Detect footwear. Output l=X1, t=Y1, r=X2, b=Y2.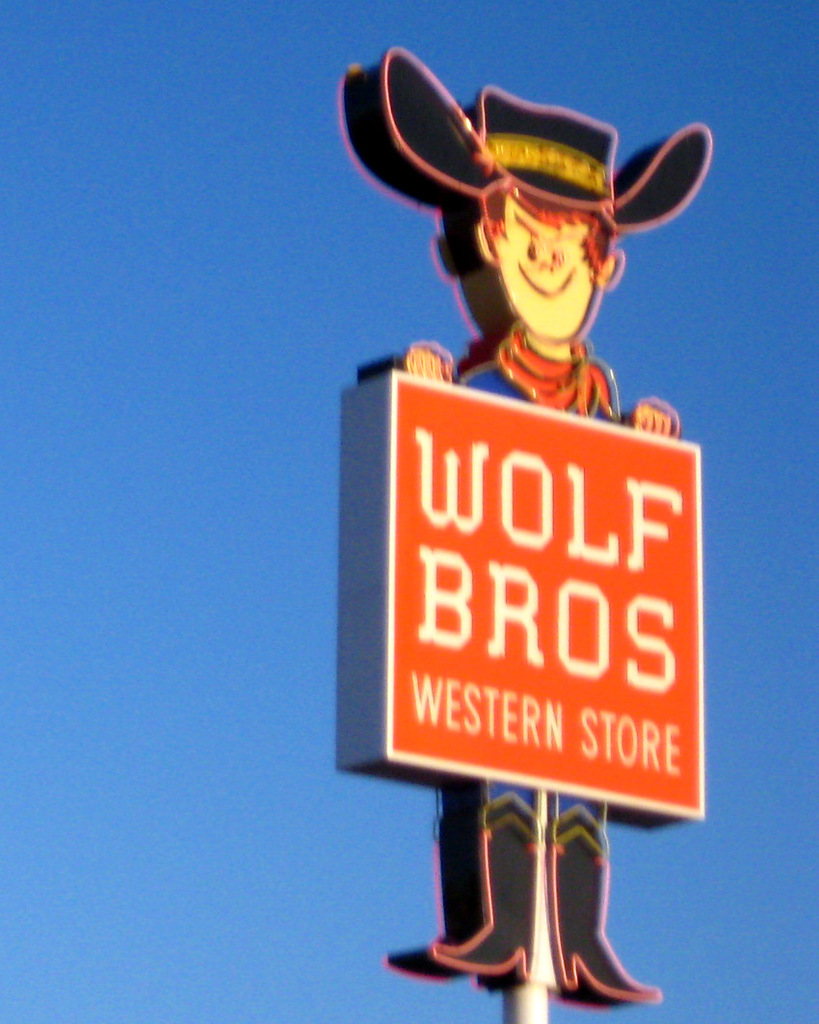
l=432, t=886, r=662, b=1010.
